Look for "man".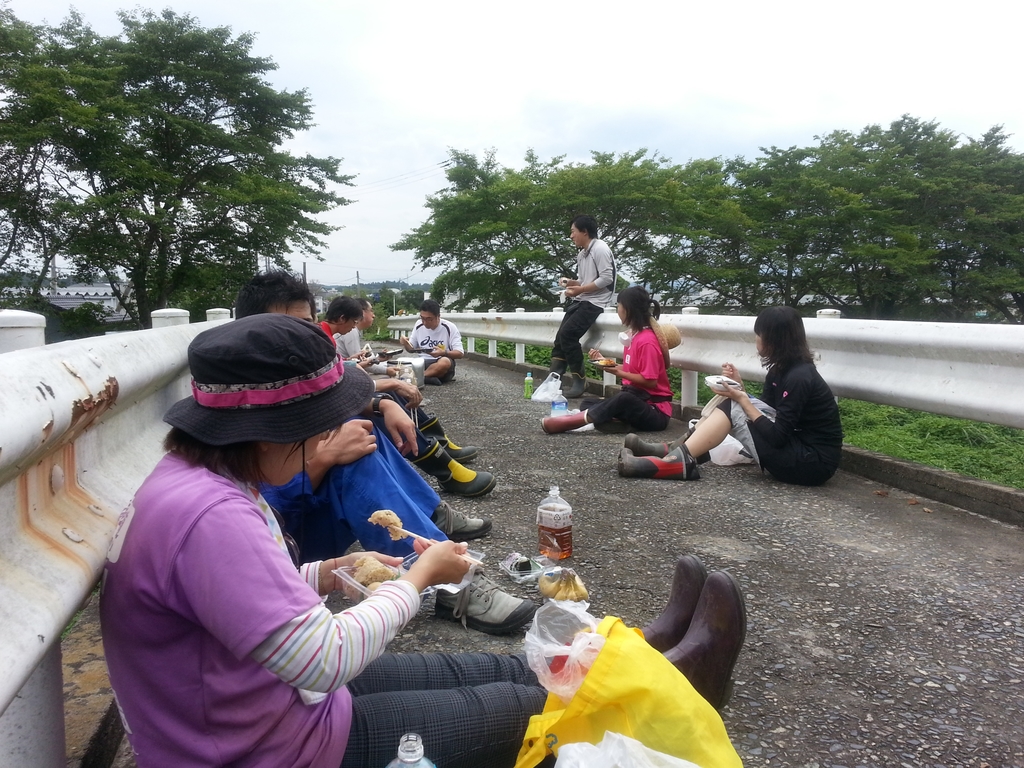
Found: 341,297,382,362.
